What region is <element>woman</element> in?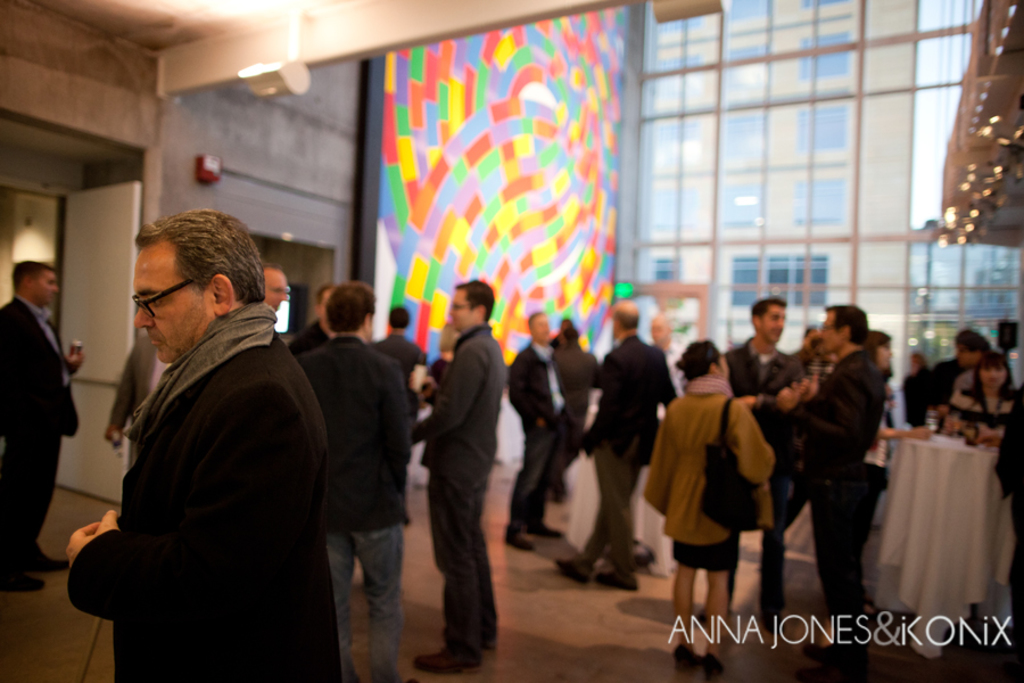
850, 330, 934, 614.
